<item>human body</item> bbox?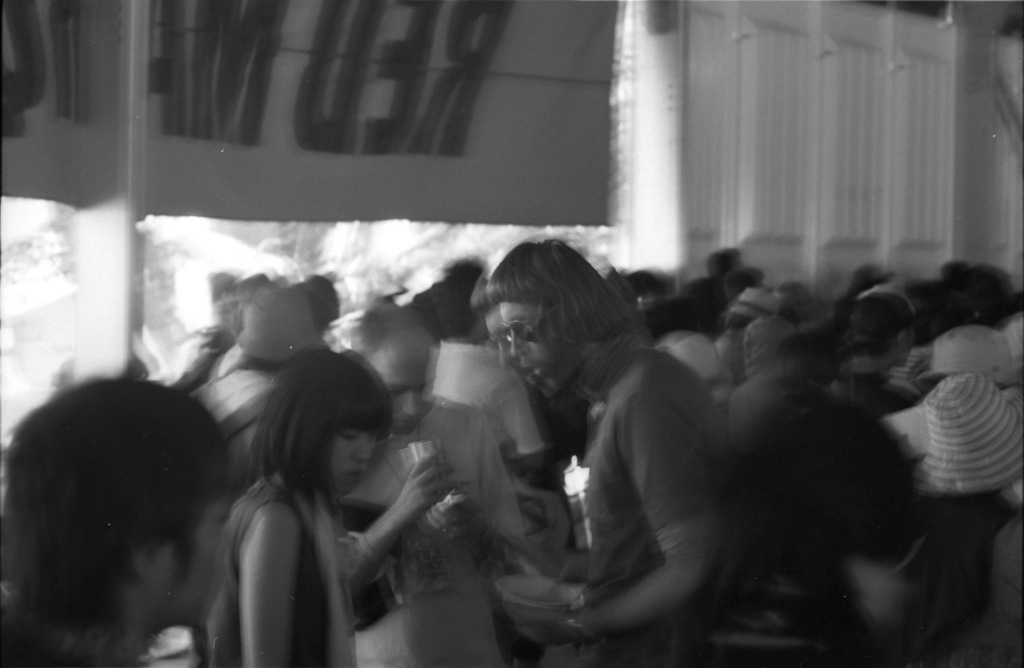
<box>855,299,924,414</box>
